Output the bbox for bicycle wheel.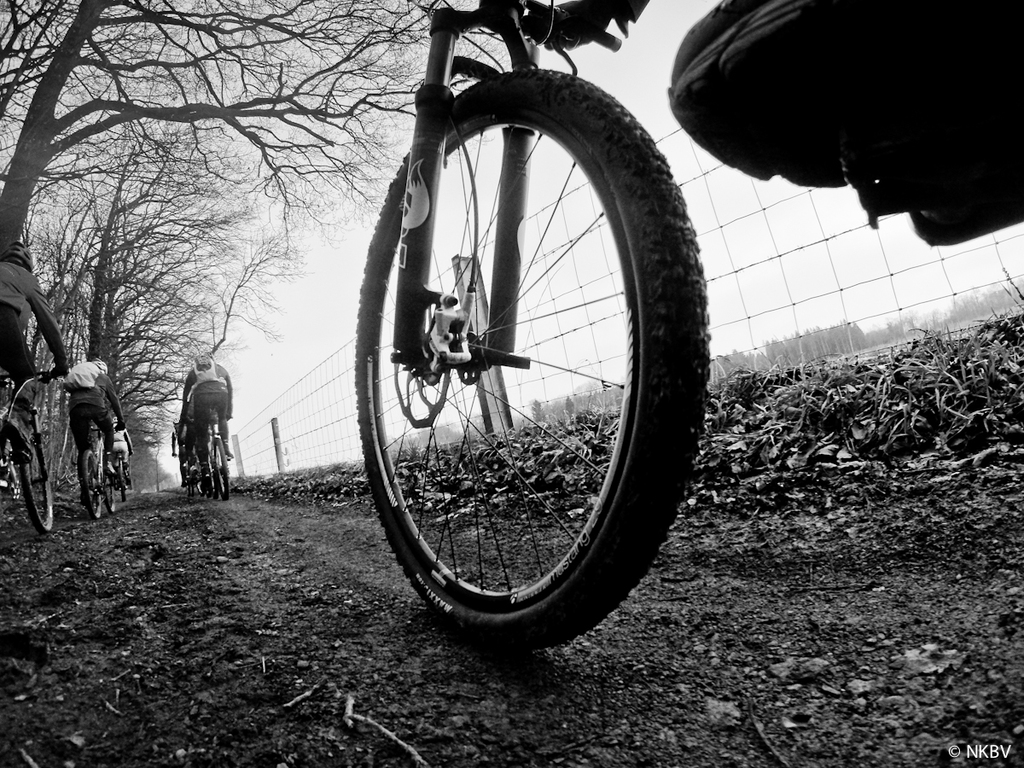
locate(20, 433, 54, 532).
